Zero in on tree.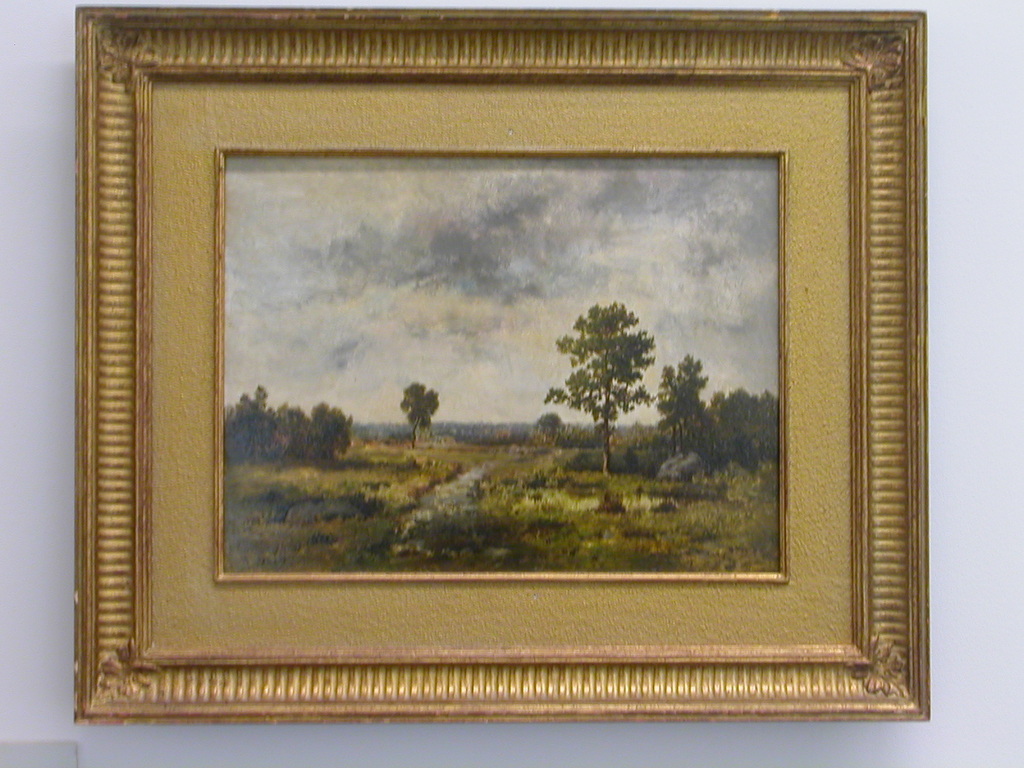
Zeroed in: BBox(533, 410, 563, 446).
